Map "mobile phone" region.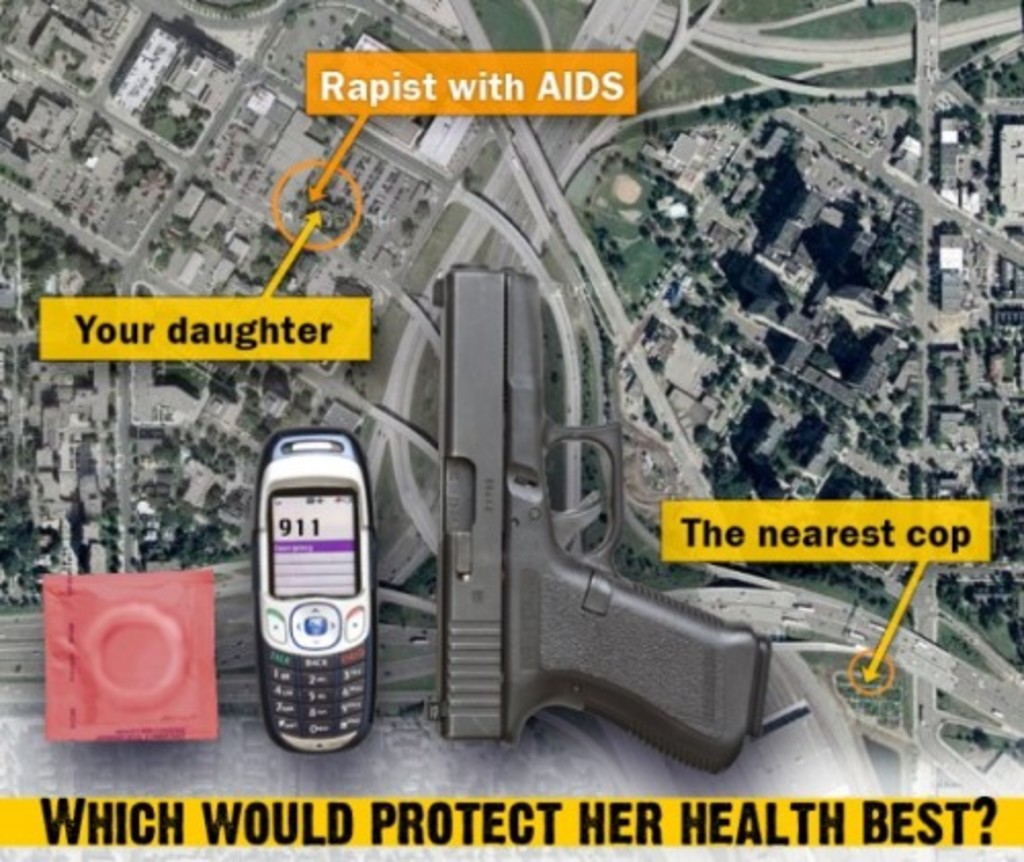
Mapped to (left=252, top=428, right=369, bottom=758).
